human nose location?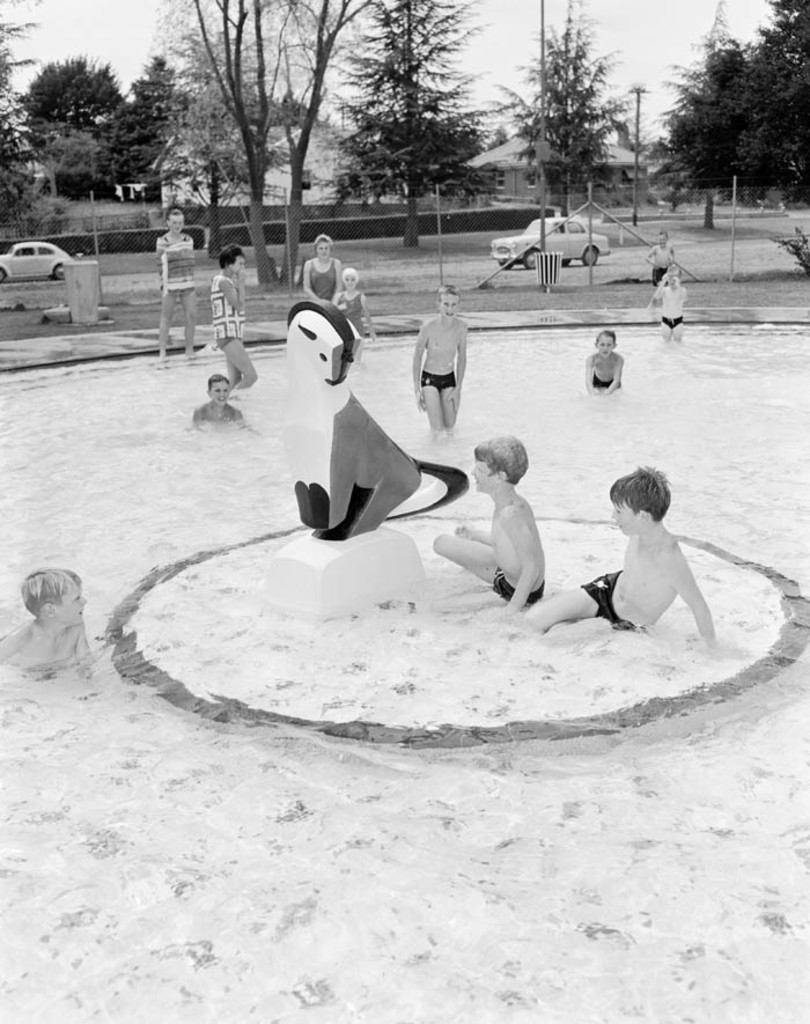
[79, 594, 88, 606]
